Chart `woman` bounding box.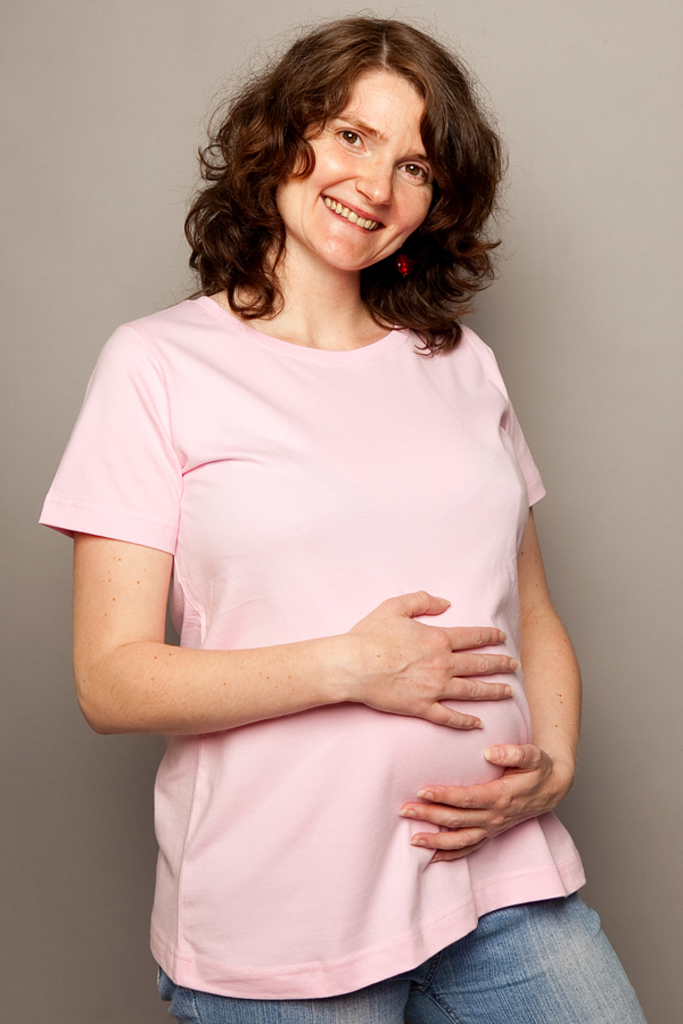
Charted: crop(67, 7, 592, 1019).
